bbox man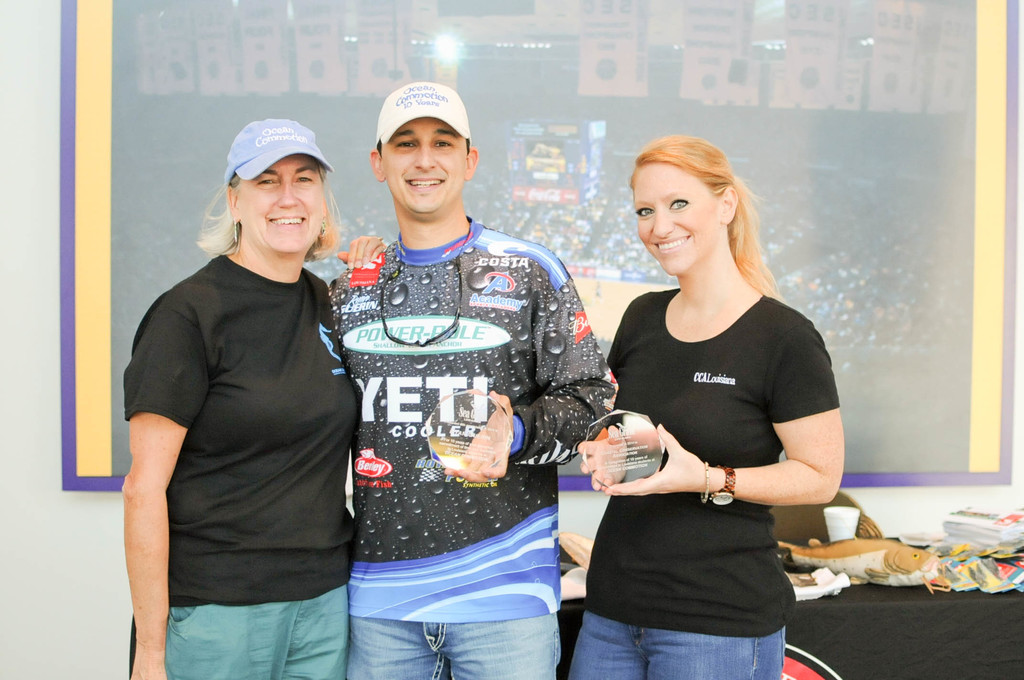
{"x1": 309, "y1": 79, "x2": 614, "y2": 679}
